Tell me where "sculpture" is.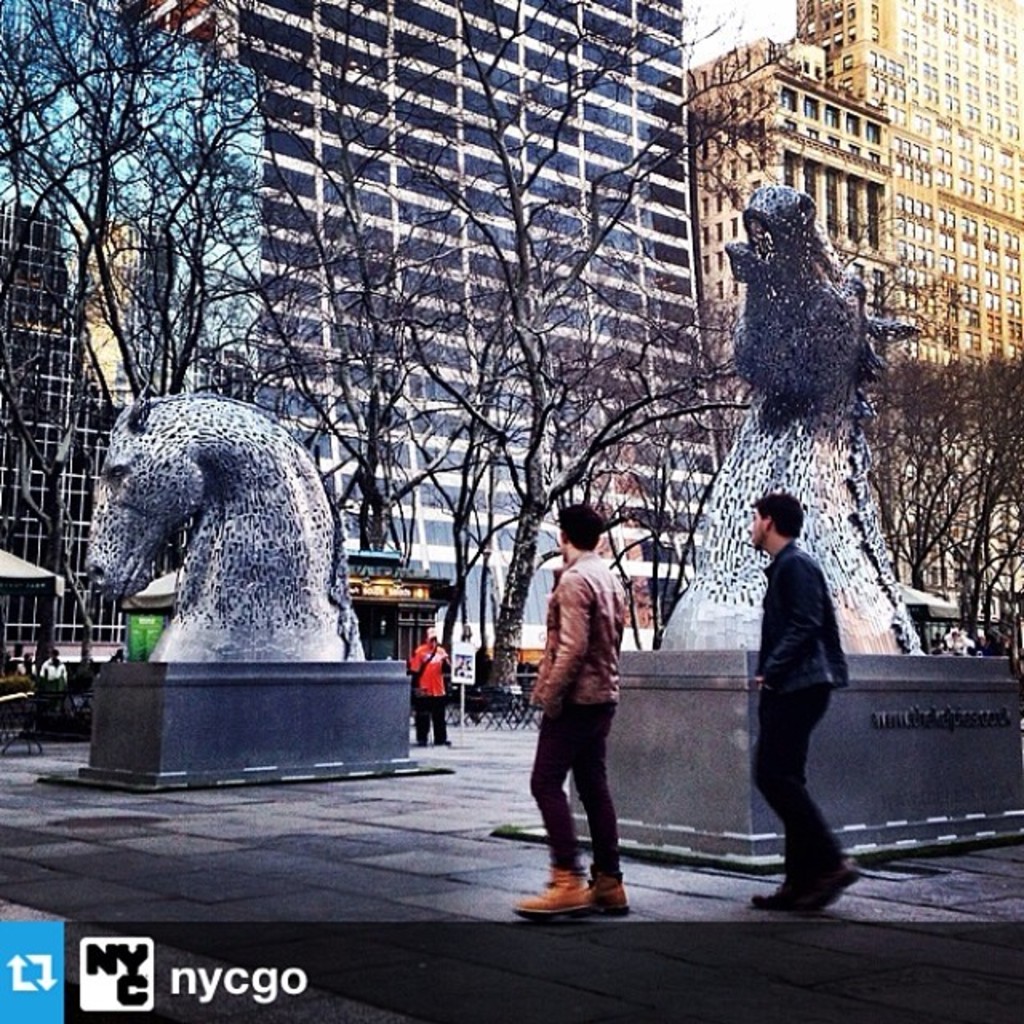
"sculpture" is at [left=80, top=382, right=365, bottom=701].
